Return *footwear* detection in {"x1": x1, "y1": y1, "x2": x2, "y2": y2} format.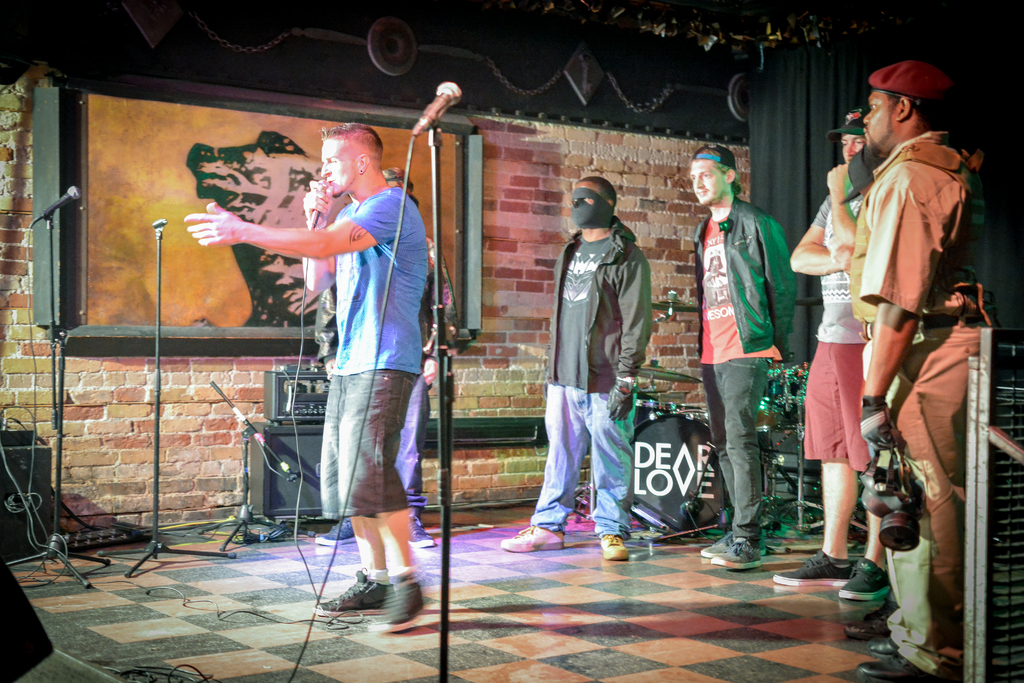
{"x1": 844, "y1": 599, "x2": 891, "y2": 645}.
